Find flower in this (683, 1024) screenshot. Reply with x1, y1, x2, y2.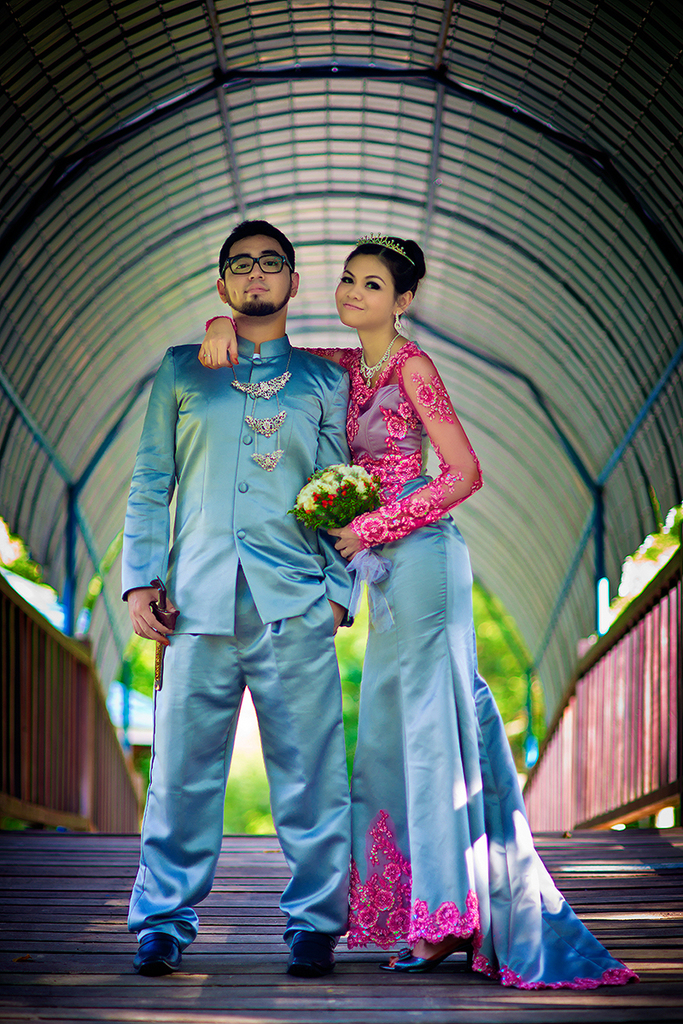
309, 468, 337, 491.
